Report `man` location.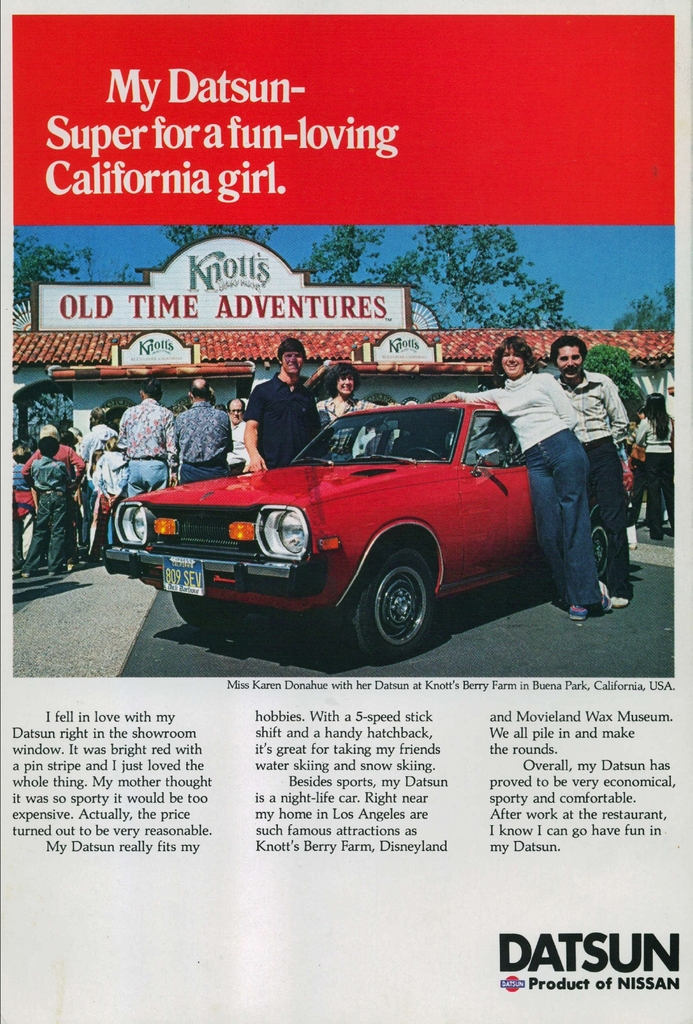
Report: [224, 392, 250, 471].
